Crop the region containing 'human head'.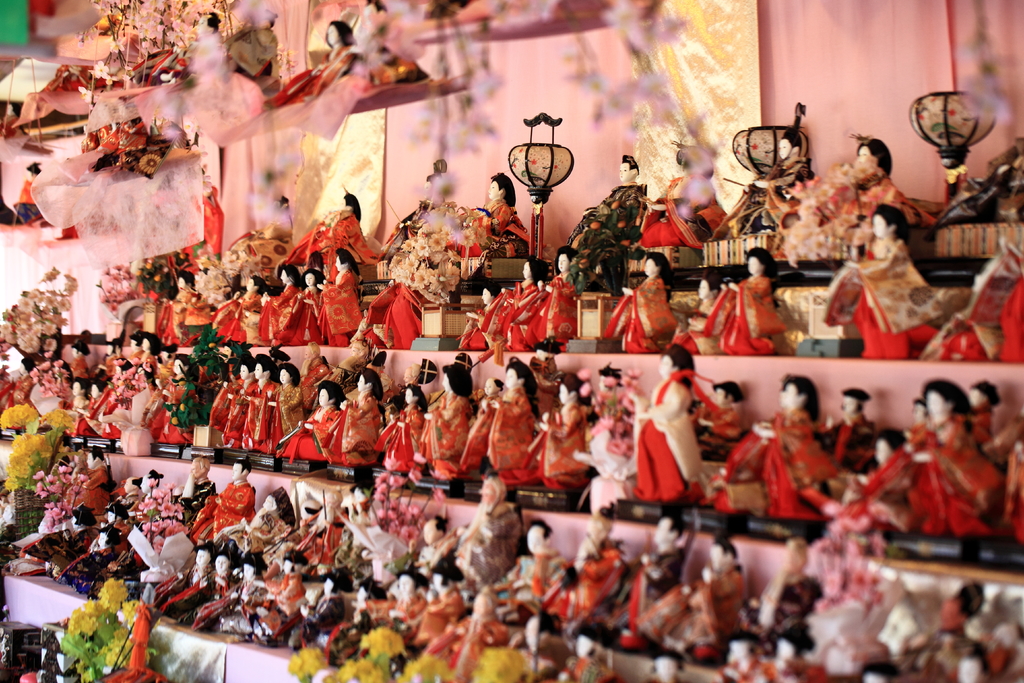
Crop region: Rect(557, 247, 578, 272).
